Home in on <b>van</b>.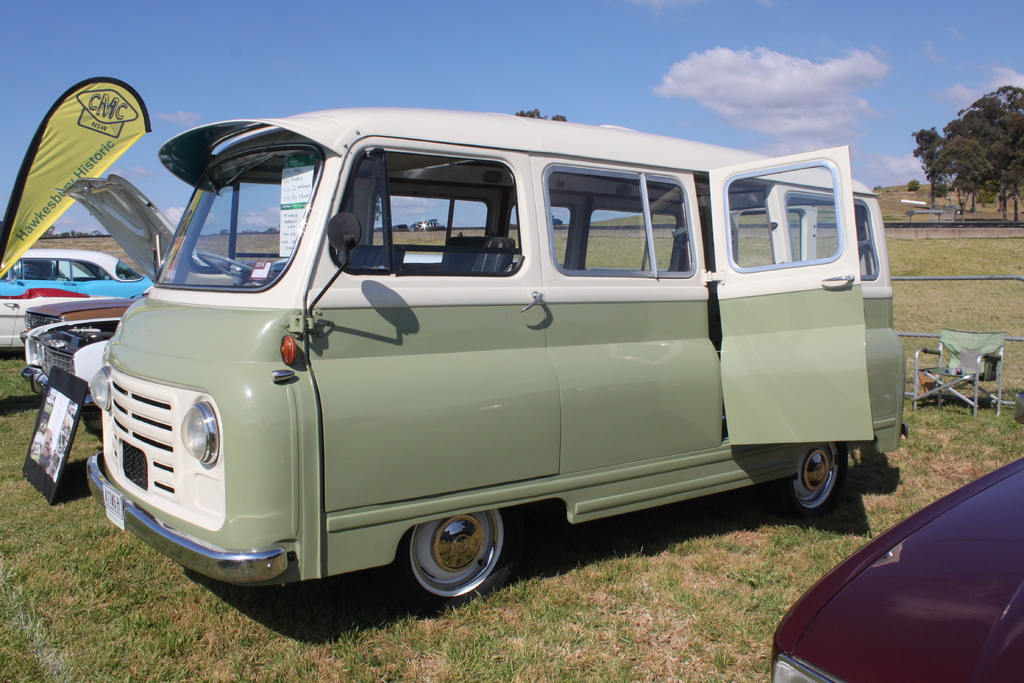
Homed in at {"x1": 85, "y1": 106, "x2": 909, "y2": 617}.
